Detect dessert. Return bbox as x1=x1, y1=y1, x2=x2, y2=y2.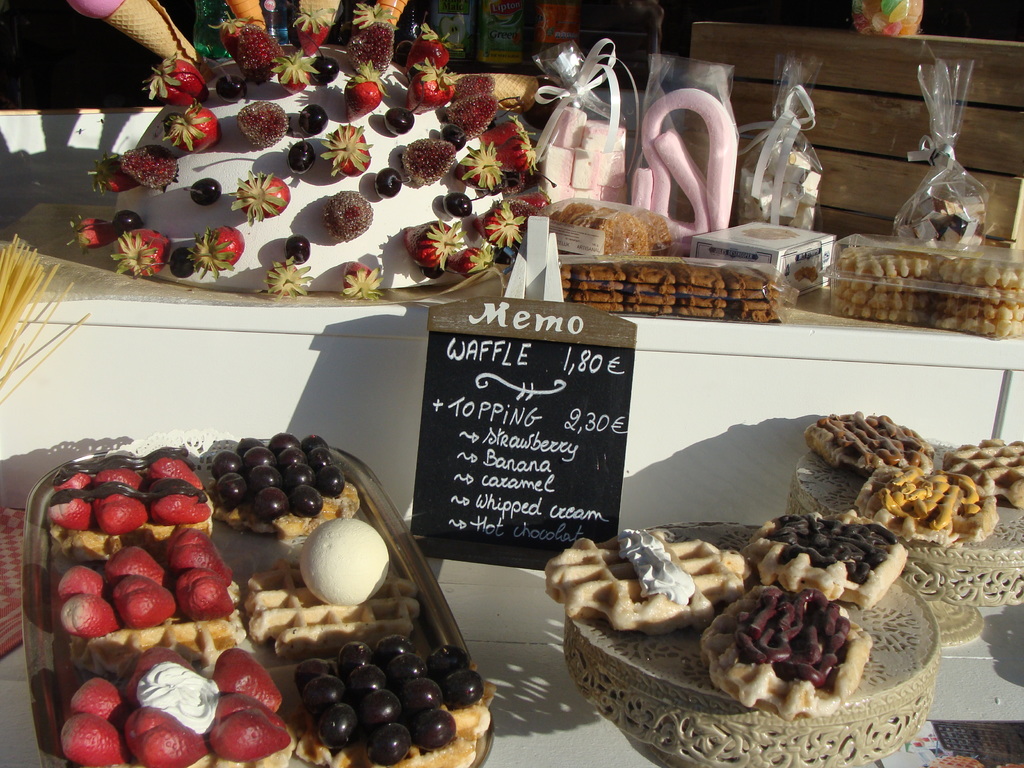
x1=191, y1=168, x2=223, y2=208.
